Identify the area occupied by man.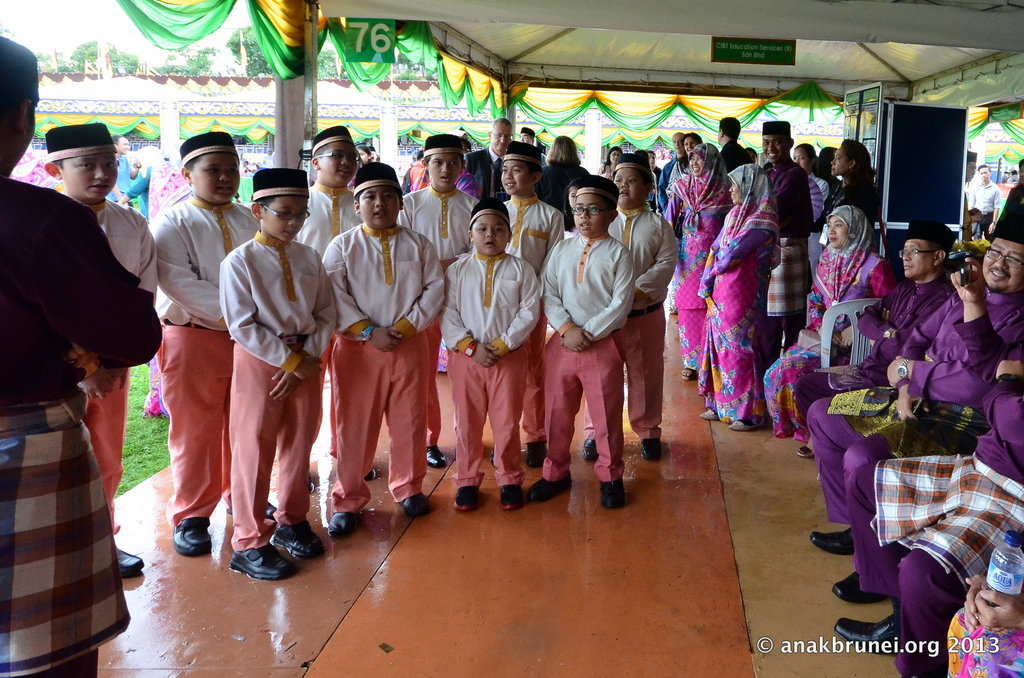
Area: [794, 219, 952, 457].
